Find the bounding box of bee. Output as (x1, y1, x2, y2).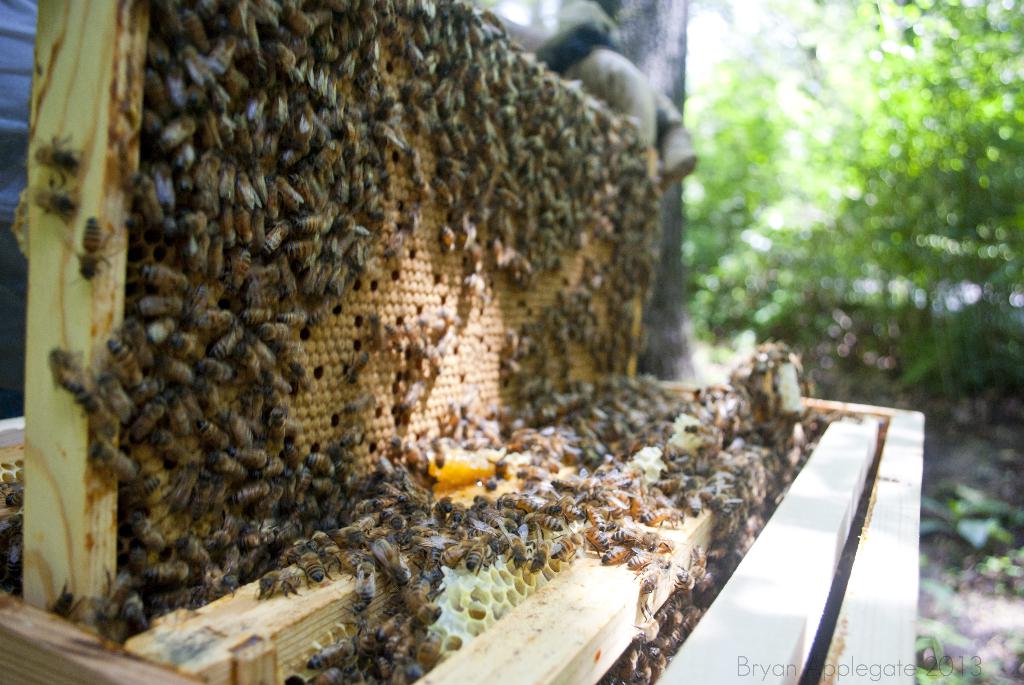
(543, 533, 582, 562).
